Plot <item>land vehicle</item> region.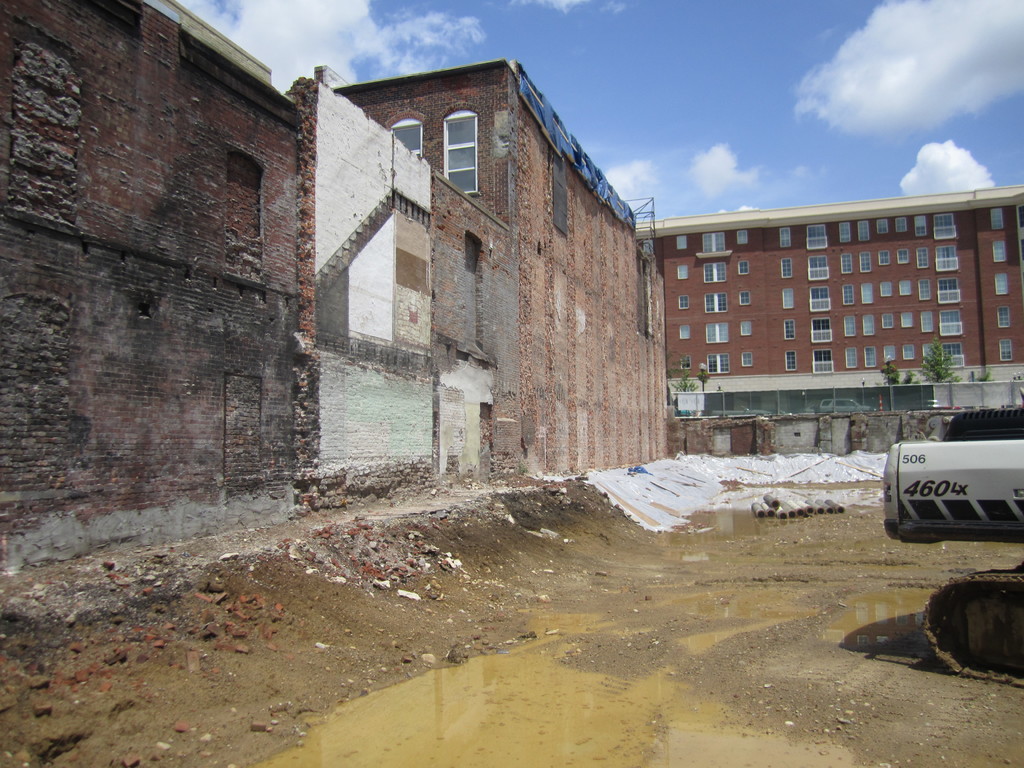
Plotted at (878, 387, 1023, 692).
